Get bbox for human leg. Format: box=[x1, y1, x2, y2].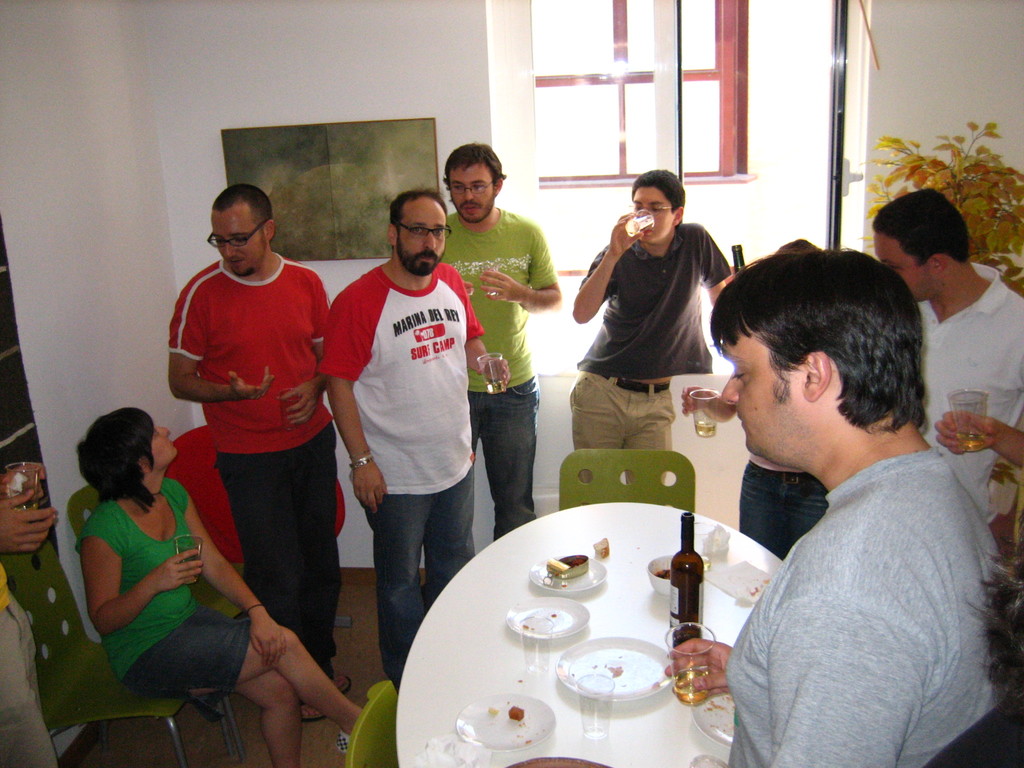
box=[426, 471, 475, 605].
